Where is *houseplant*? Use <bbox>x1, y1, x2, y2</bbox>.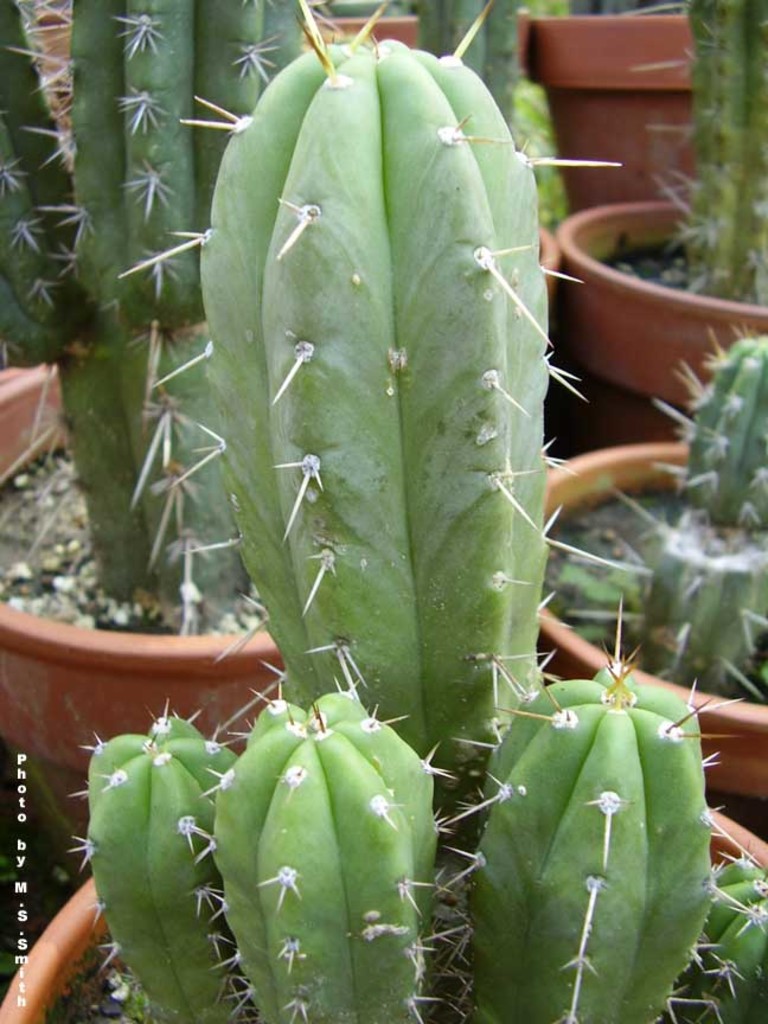
<bbox>523, 0, 691, 220</bbox>.
